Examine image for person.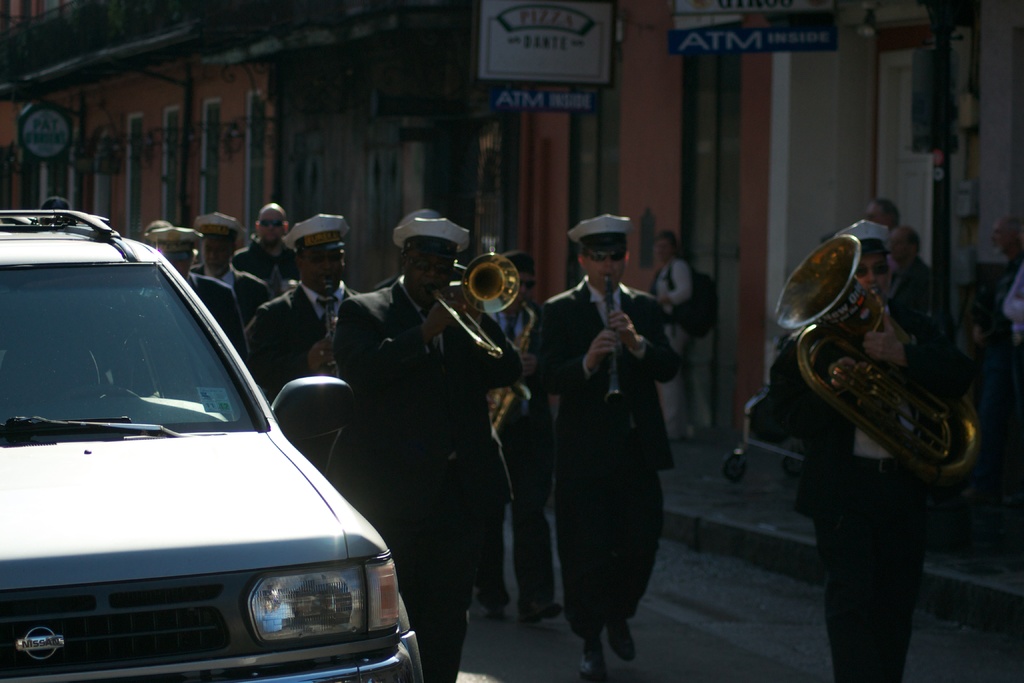
Examination result: bbox=[762, 235, 957, 664].
